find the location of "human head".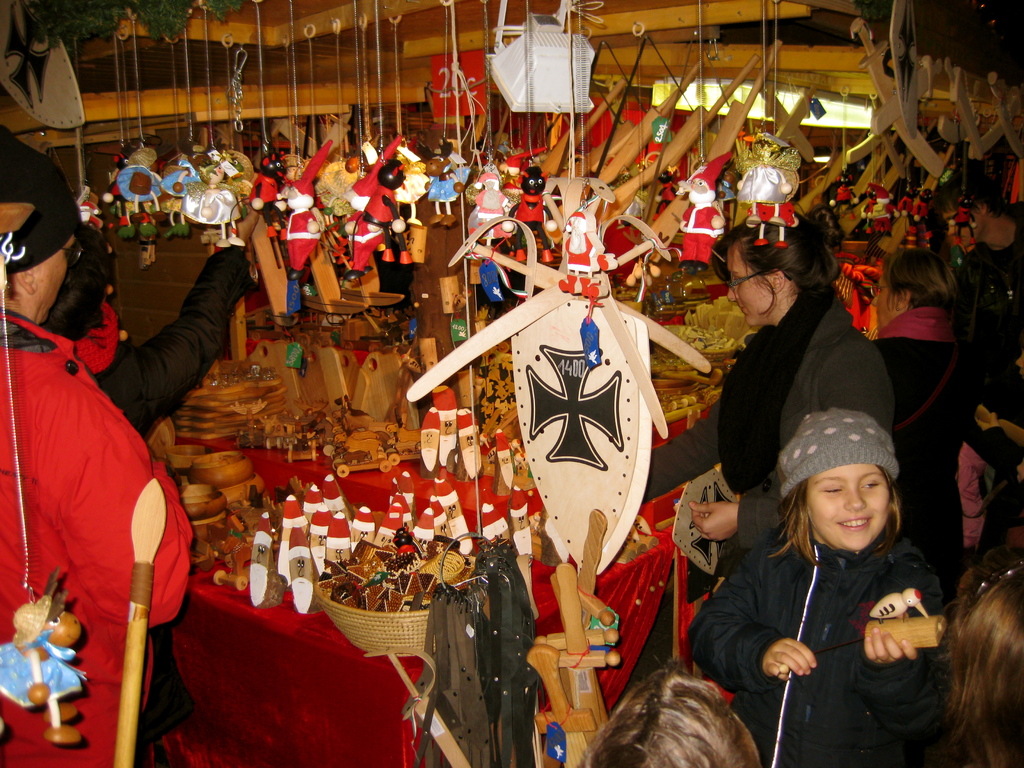
Location: (940,171,1007,253).
